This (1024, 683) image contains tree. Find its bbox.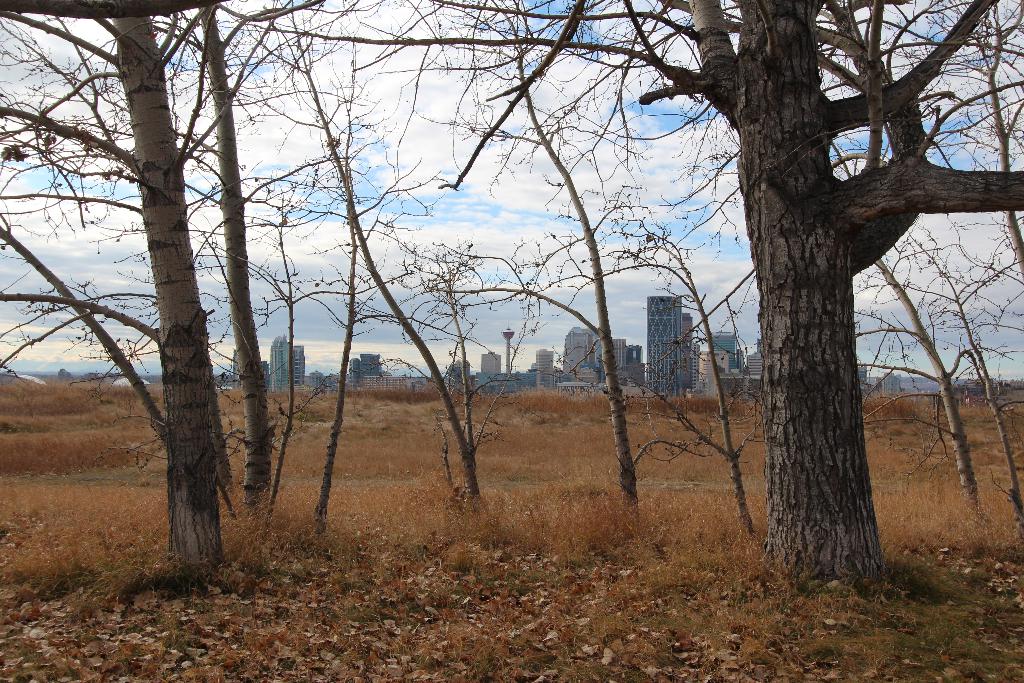
l=420, t=0, r=700, b=532.
